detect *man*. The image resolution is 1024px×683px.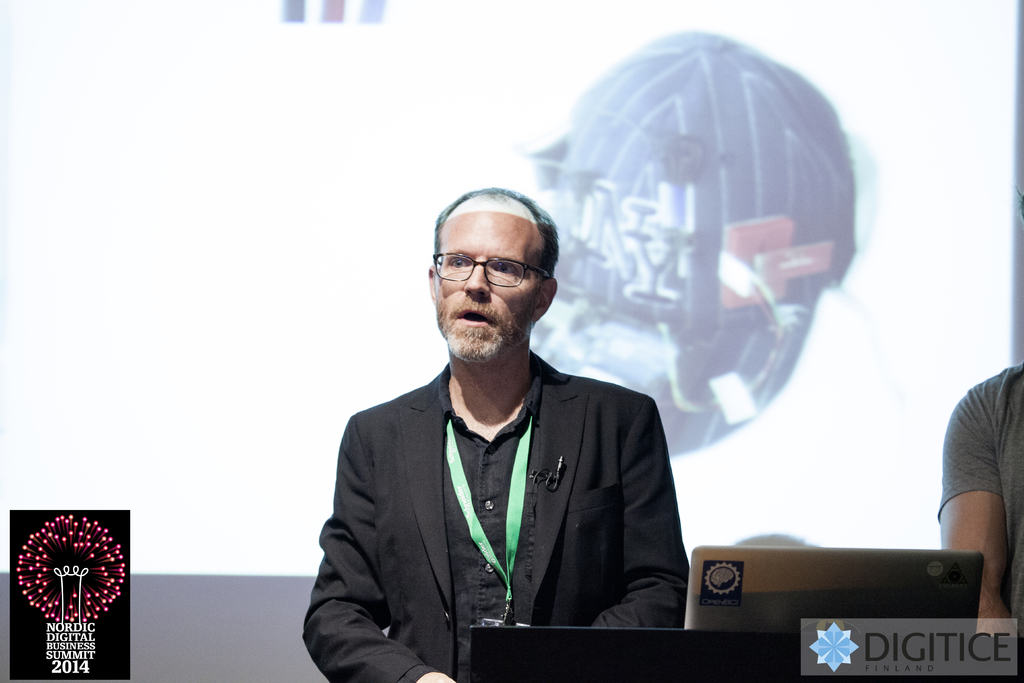
(938,363,1023,678).
